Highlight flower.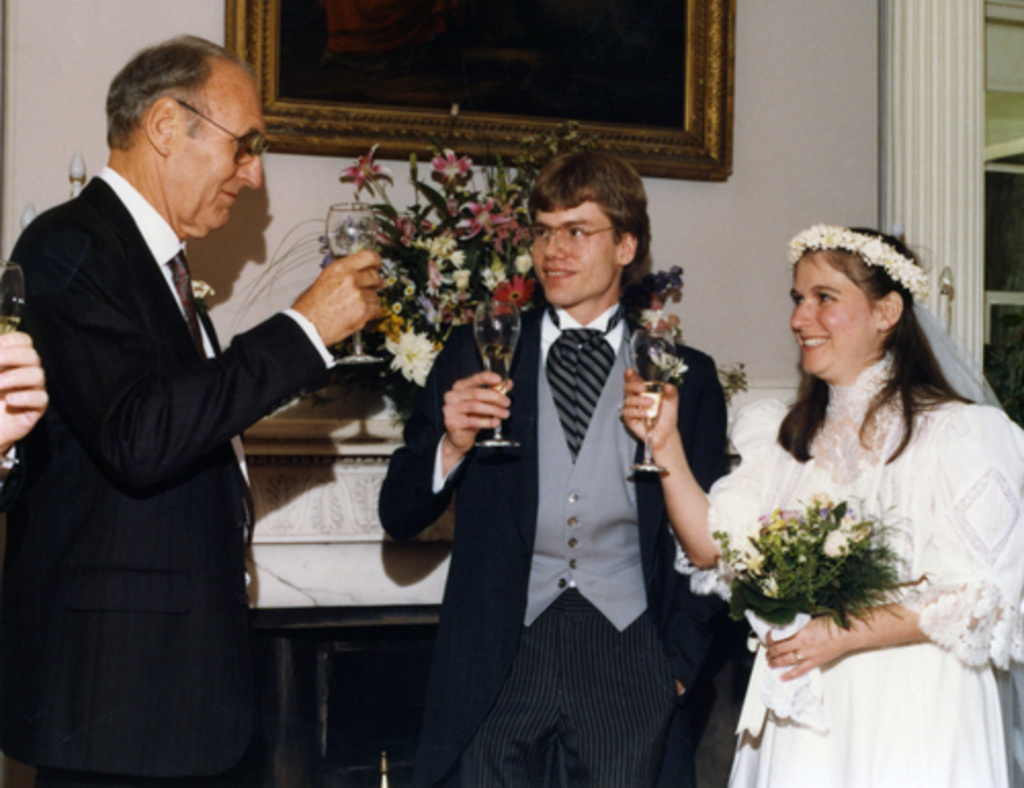
Highlighted region: <region>406, 280, 416, 297</region>.
